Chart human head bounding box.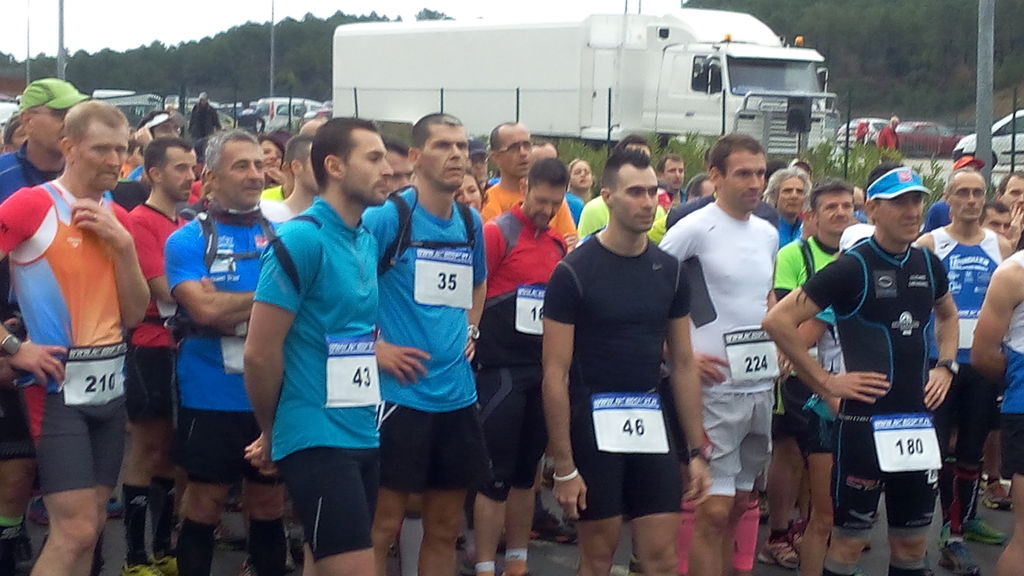
Charted: (x1=194, y1=126, x2=262, y2=203).
